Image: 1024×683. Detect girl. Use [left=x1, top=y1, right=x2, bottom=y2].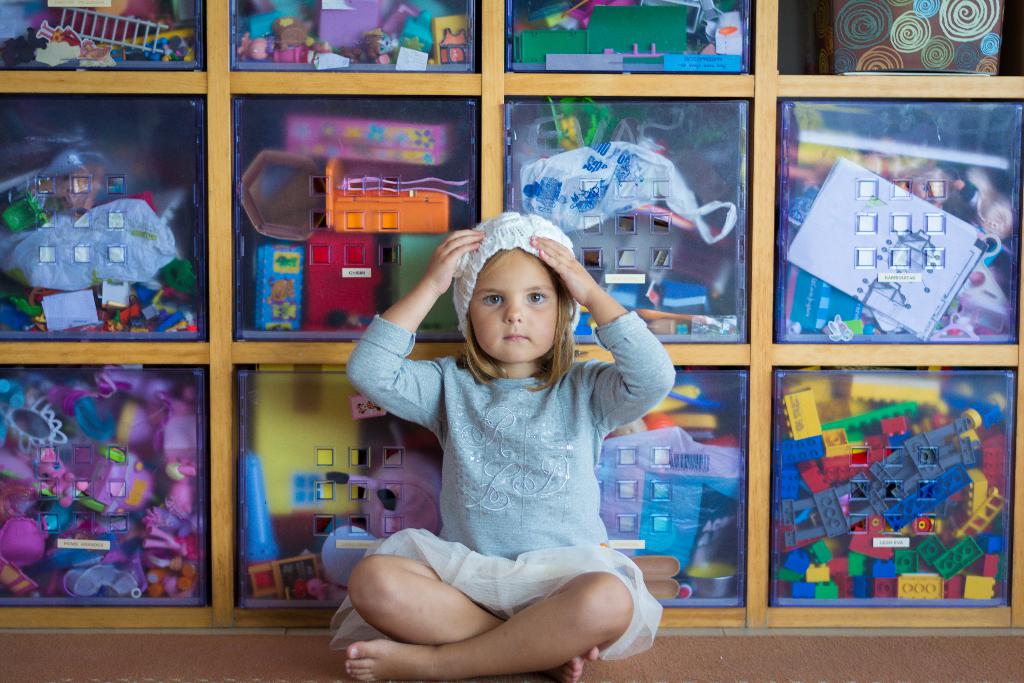
[left=332, top=211, right=675, bottom=682].
